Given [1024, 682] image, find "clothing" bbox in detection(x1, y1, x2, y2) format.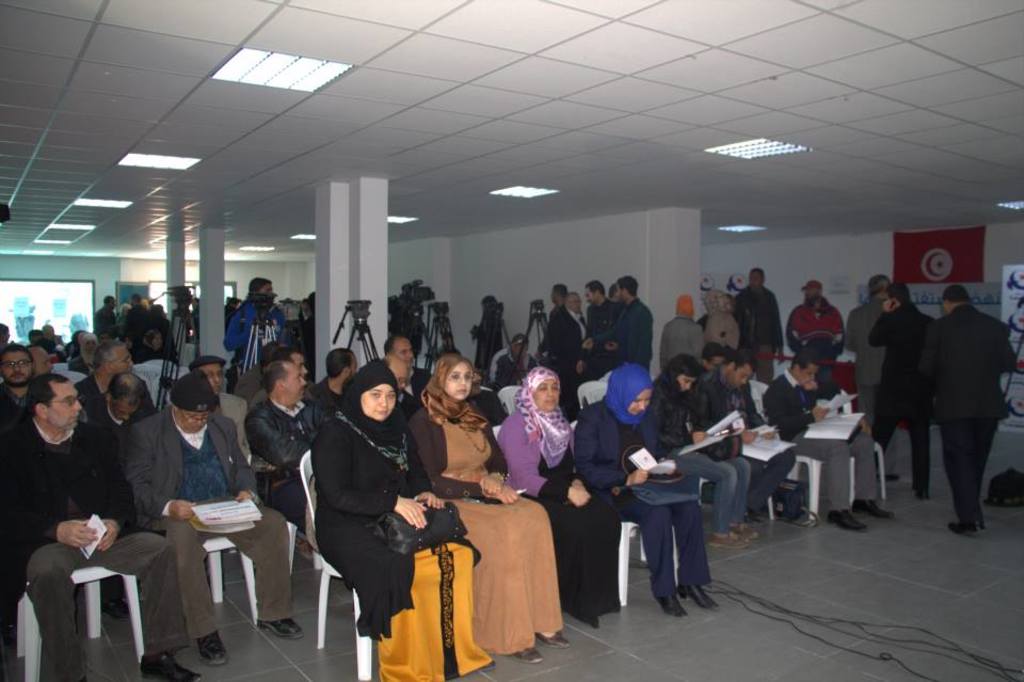
detection(539, 298, 571, 405).
